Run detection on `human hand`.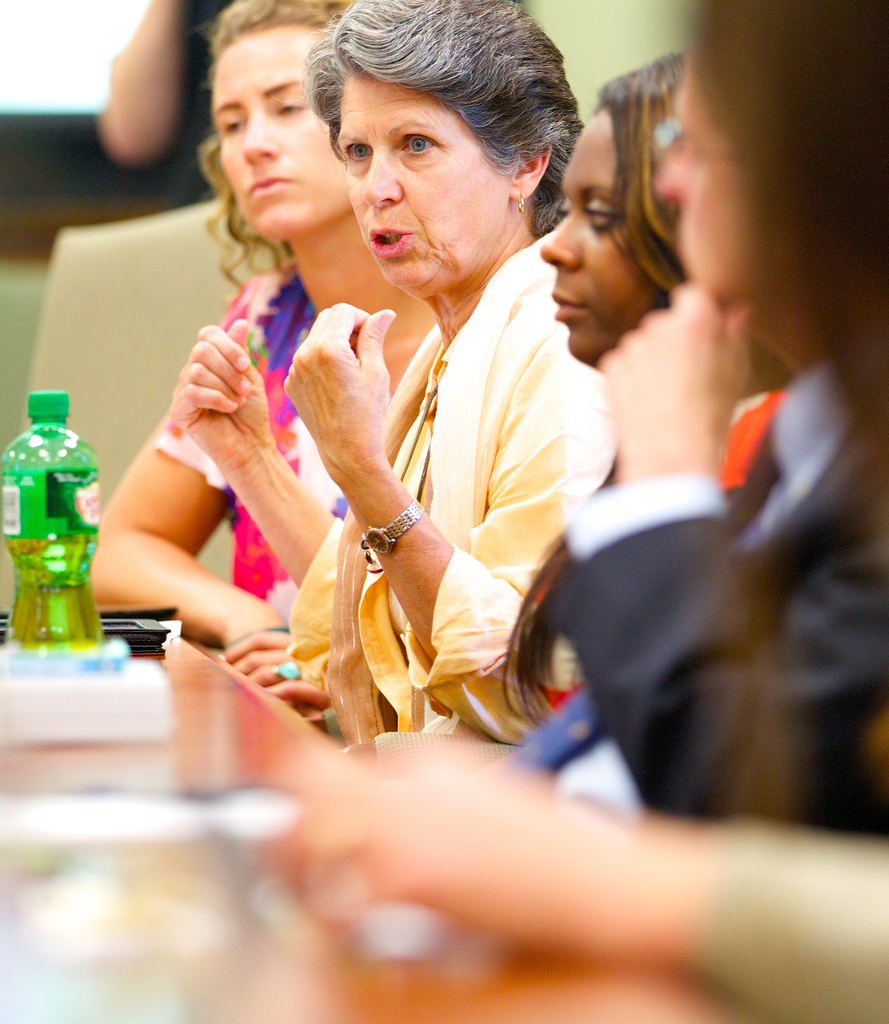
Result: 222 605 285 645.
